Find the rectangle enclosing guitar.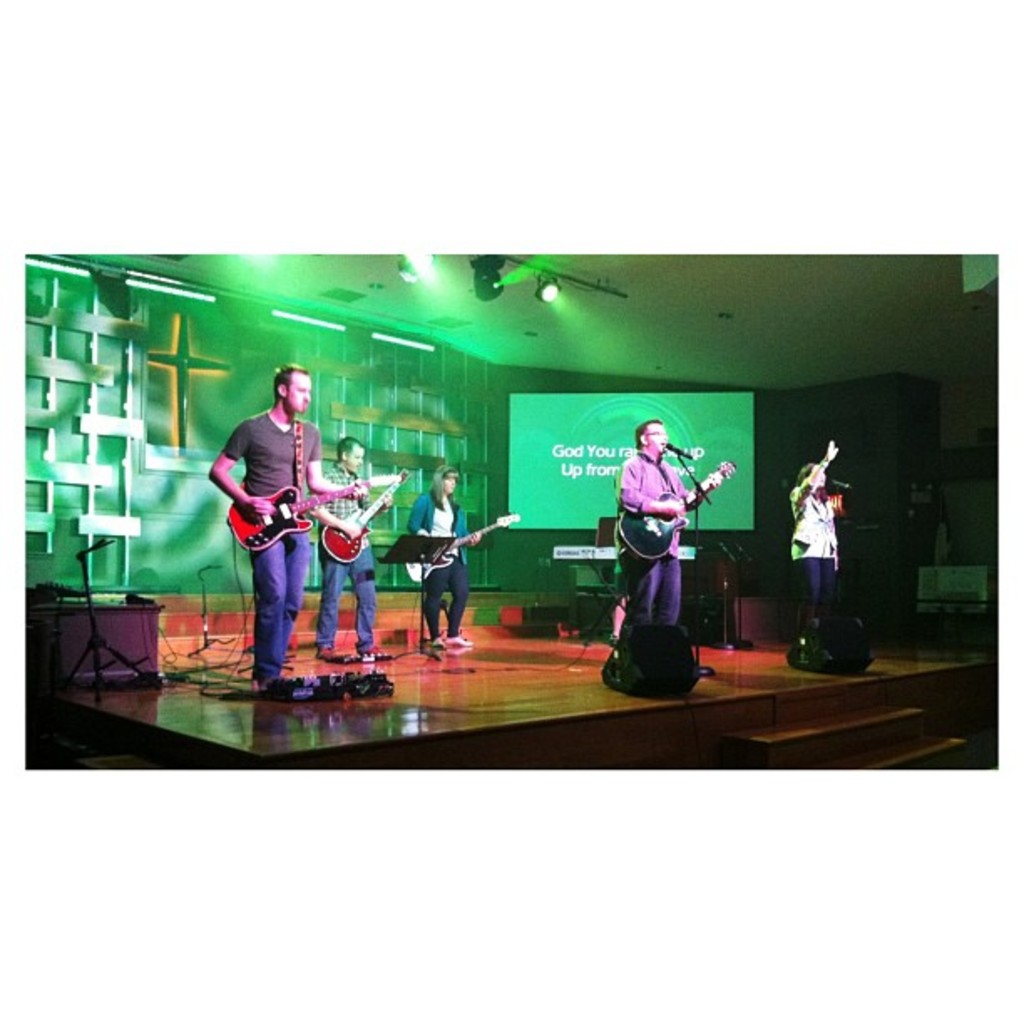
x1=611 y1=455 x2=738 y2=562.
